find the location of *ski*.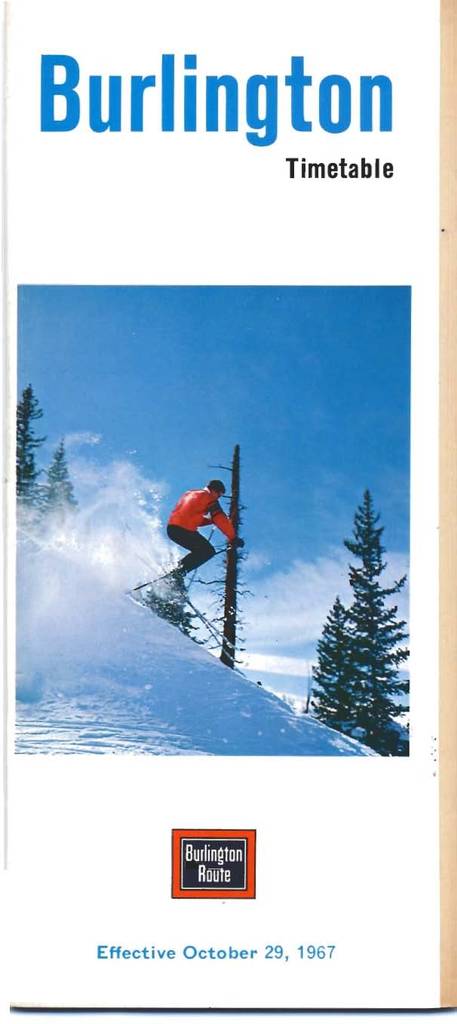
Location: <box>158,556,258,692</box>.
